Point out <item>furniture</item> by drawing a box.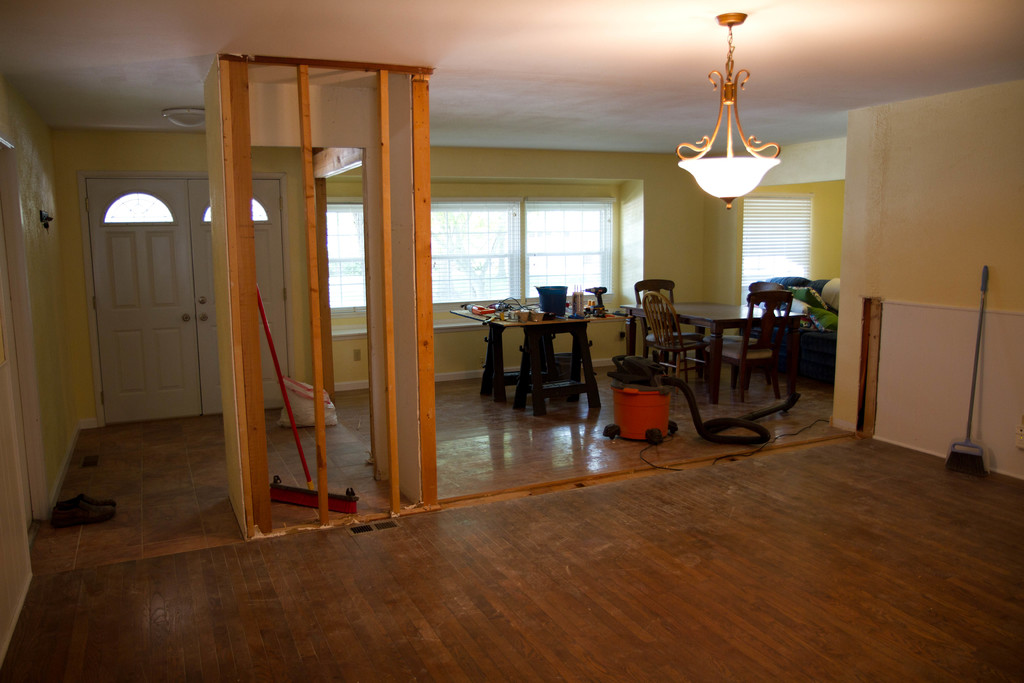
crop(633, 280, 705, 360).
